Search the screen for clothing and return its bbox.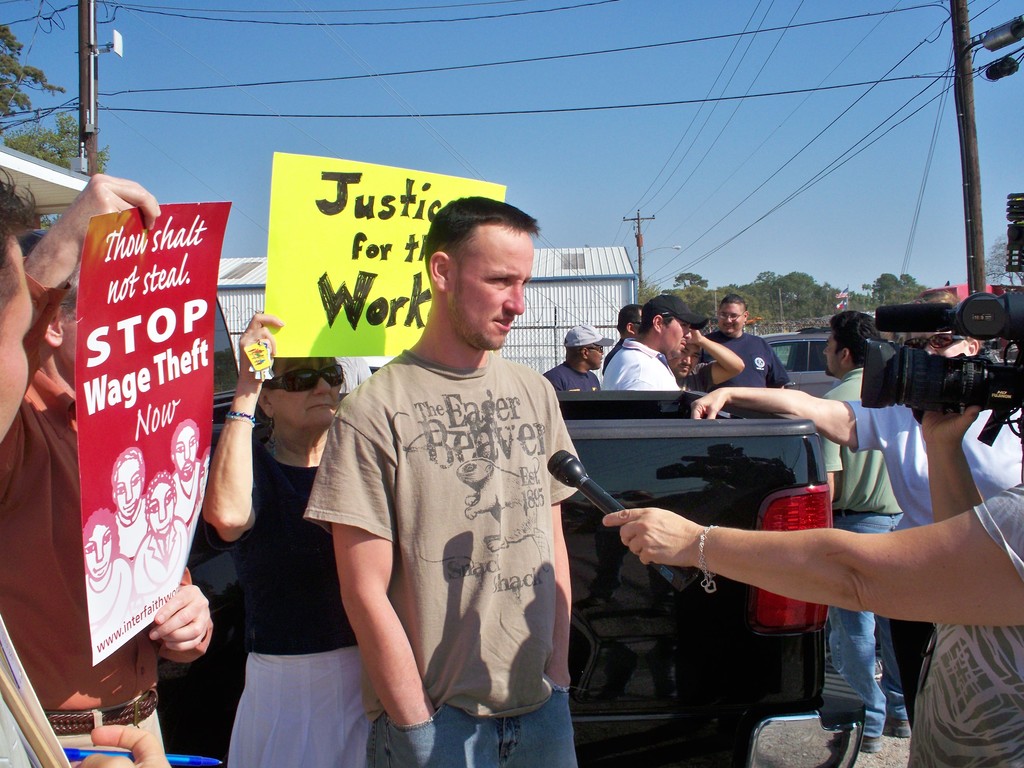
Found: rect(0, 692, 48, 767).
